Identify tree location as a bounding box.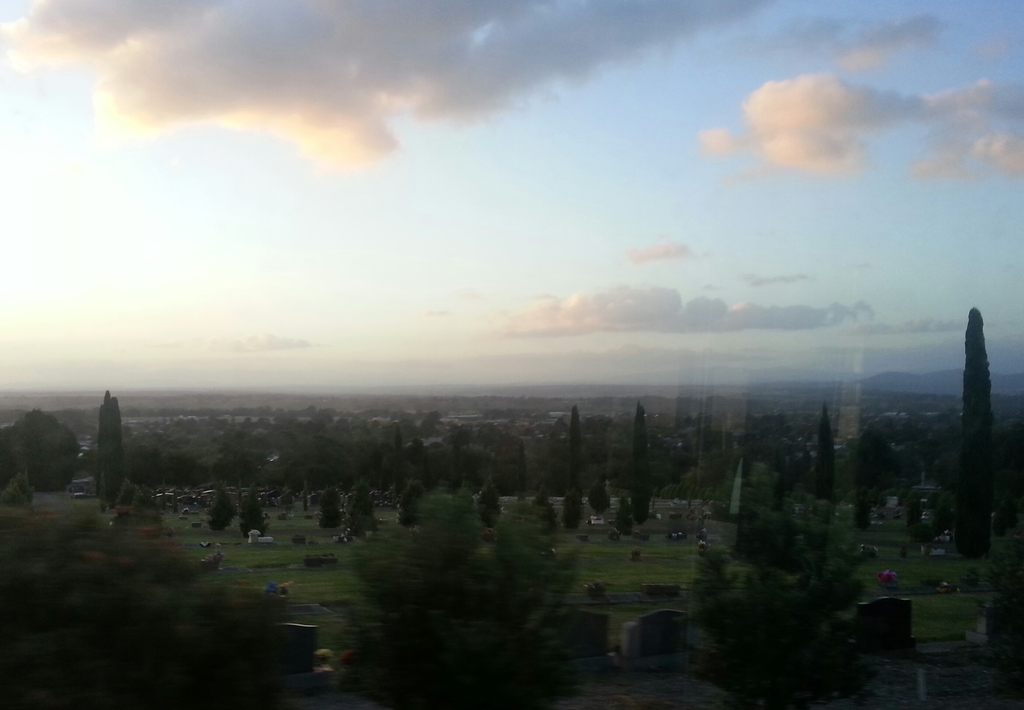
crop(951, 301, 993, 554).
